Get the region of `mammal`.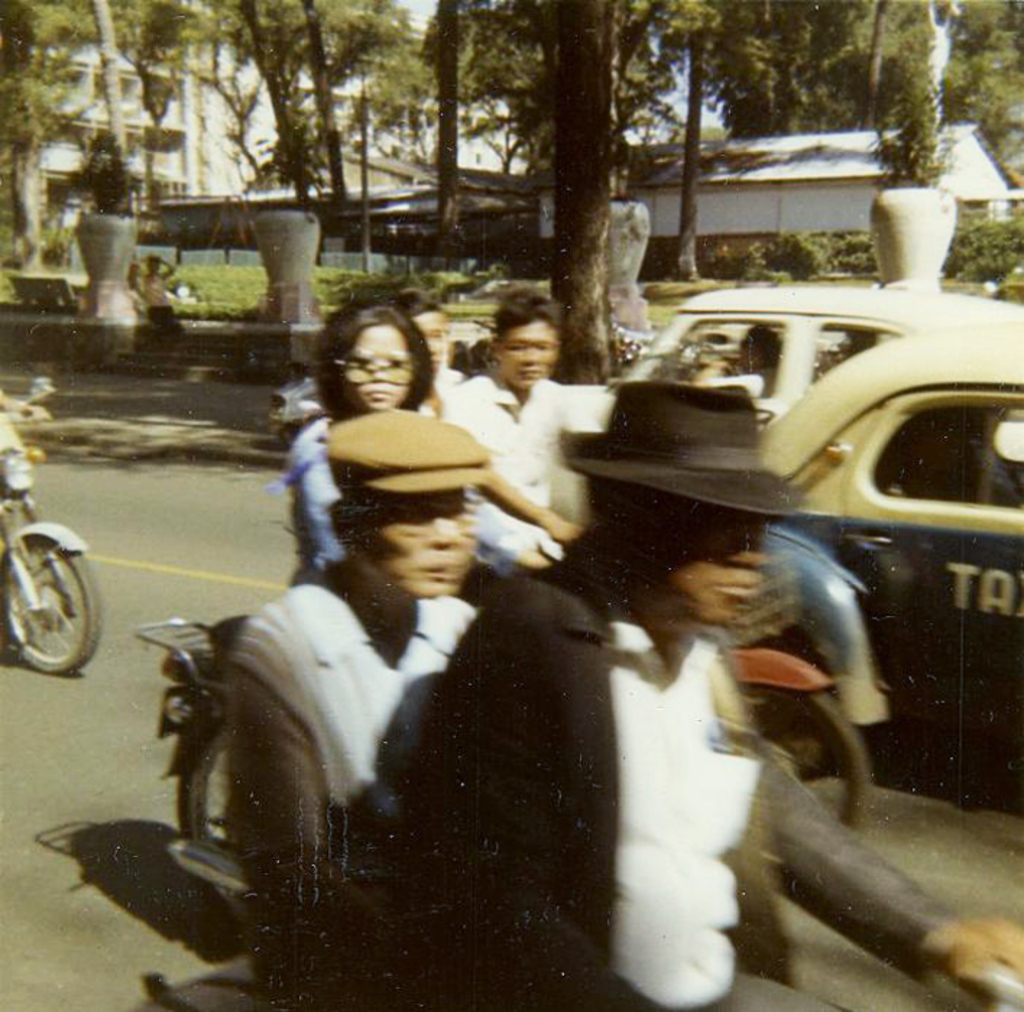
[123,246,191,356].
